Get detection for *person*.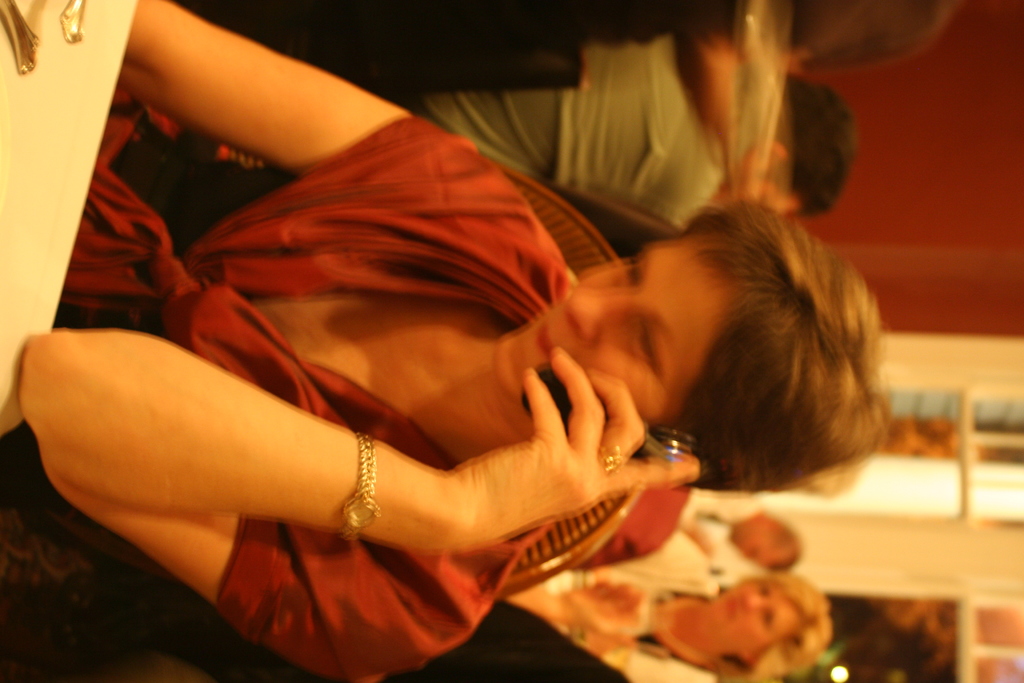
Detection: <region>52, 44, 857, 652</region>.
